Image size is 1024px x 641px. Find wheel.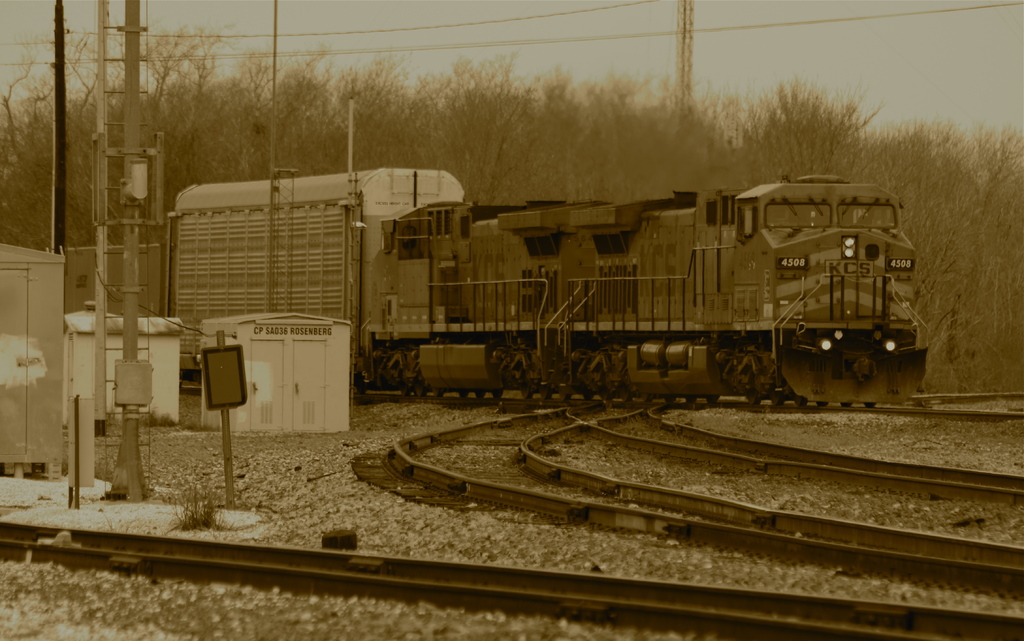
[867, 402, 876, 409].
